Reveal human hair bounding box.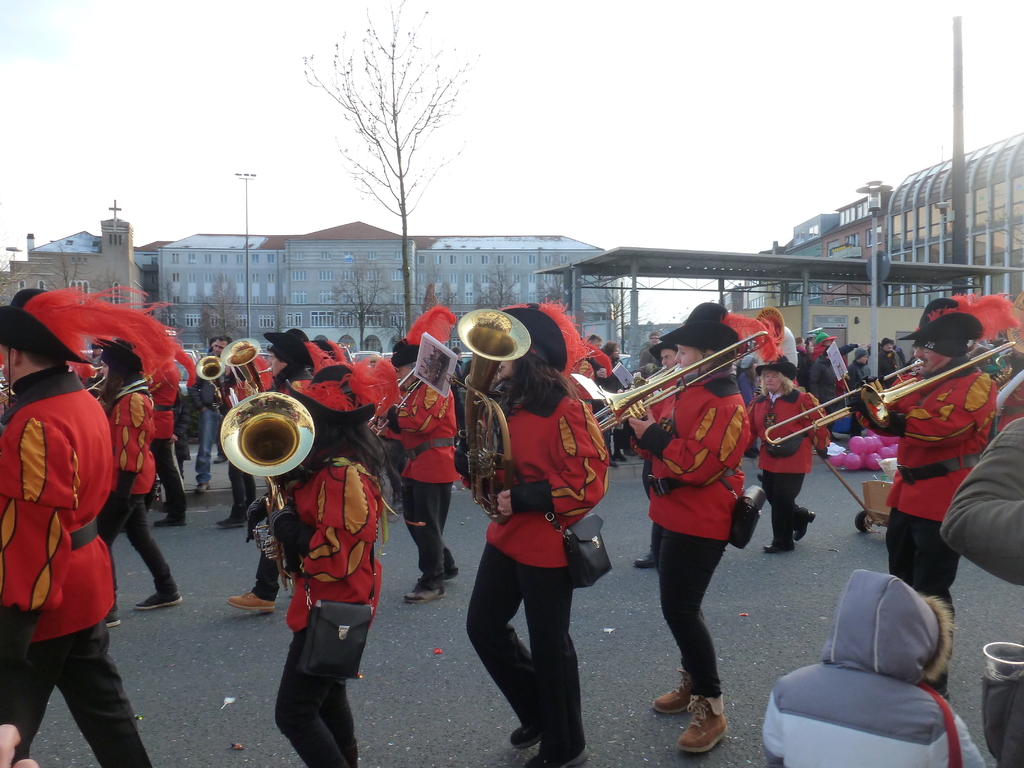
Revealed: [left=25, top=351, right=66, bottom=367].
